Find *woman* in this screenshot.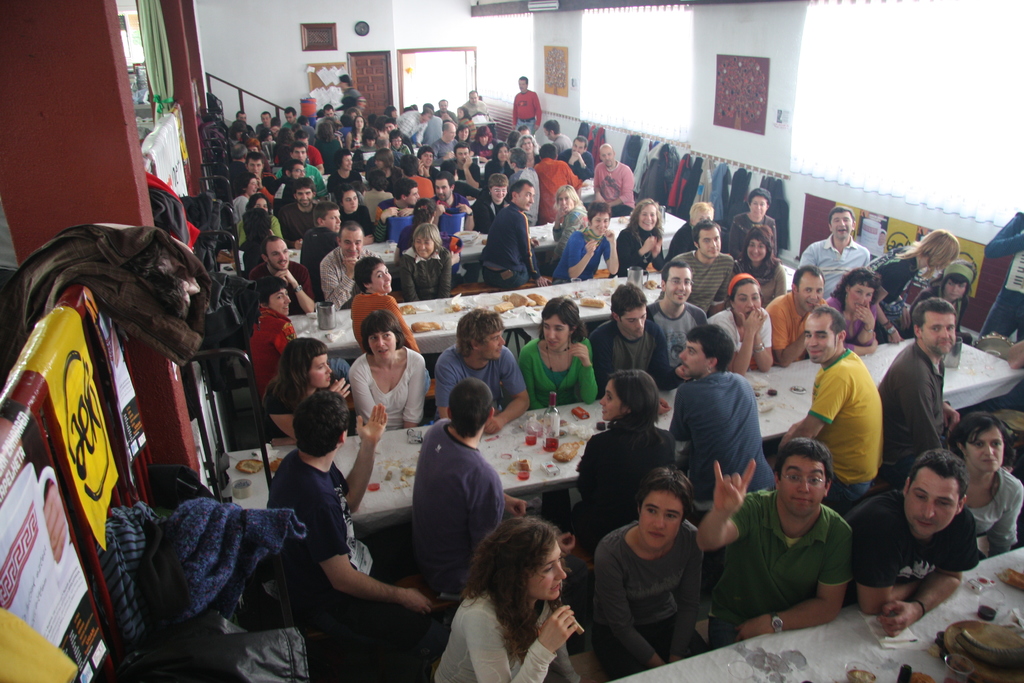
The bounding box for *woman* is 828/267/879/342.
